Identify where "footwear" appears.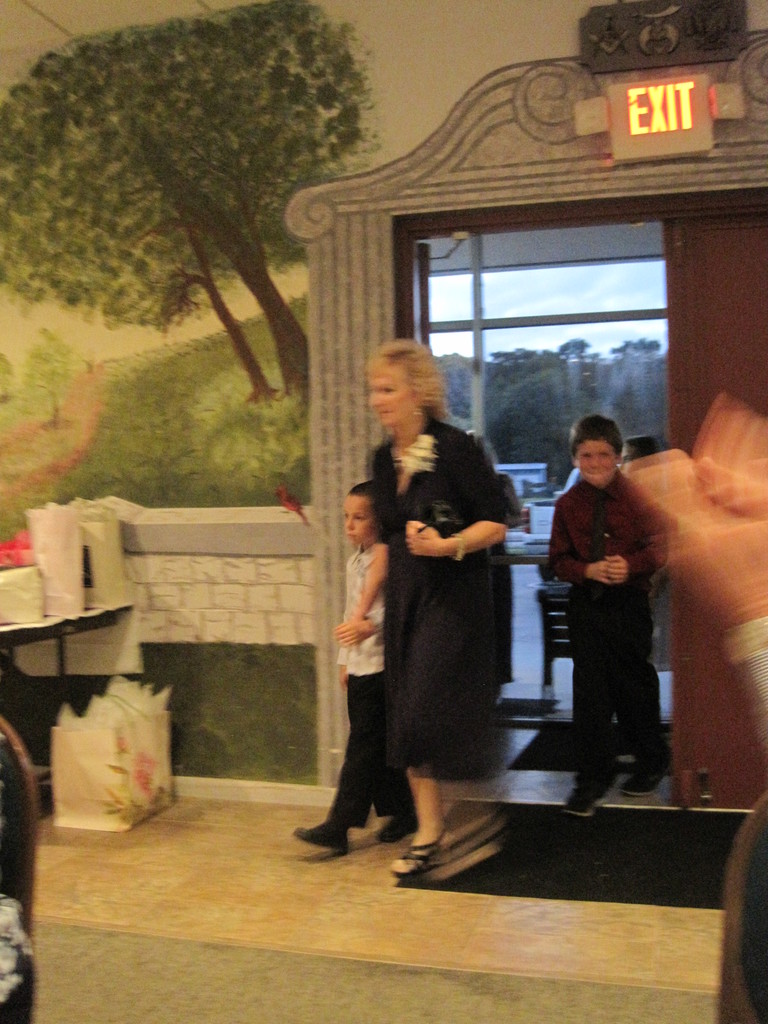
Appears at 389 824 459 883.
